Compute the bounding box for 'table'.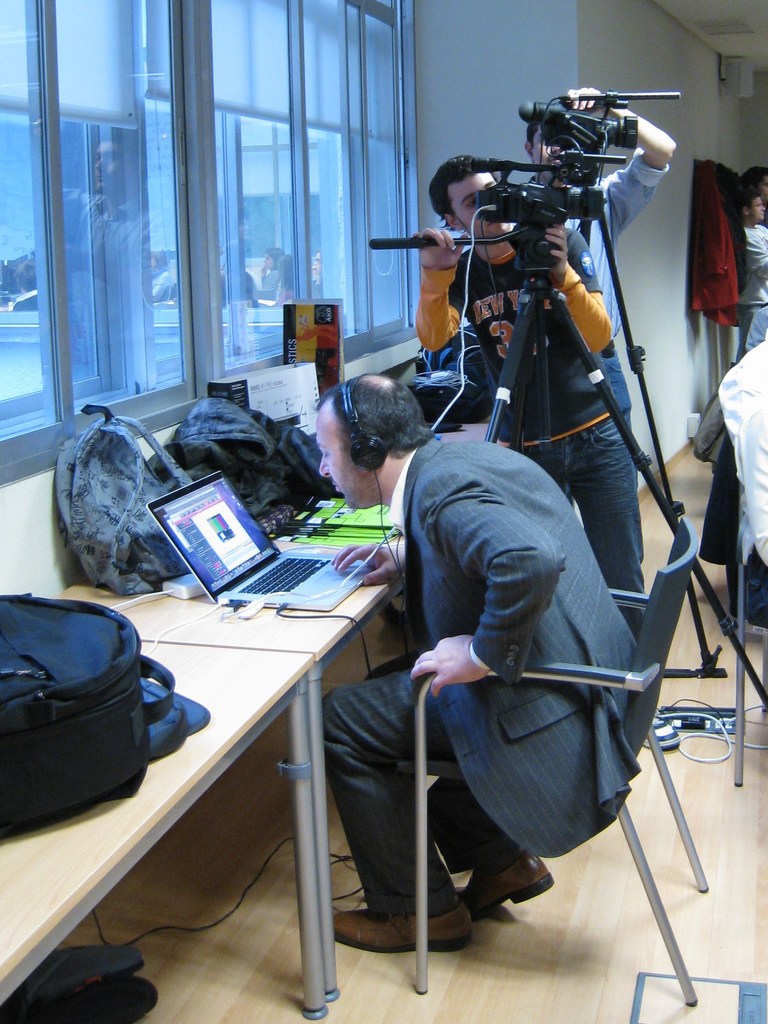
{"x1": 0, "y1": 419, "x2": 489, "y2": 1023}.
